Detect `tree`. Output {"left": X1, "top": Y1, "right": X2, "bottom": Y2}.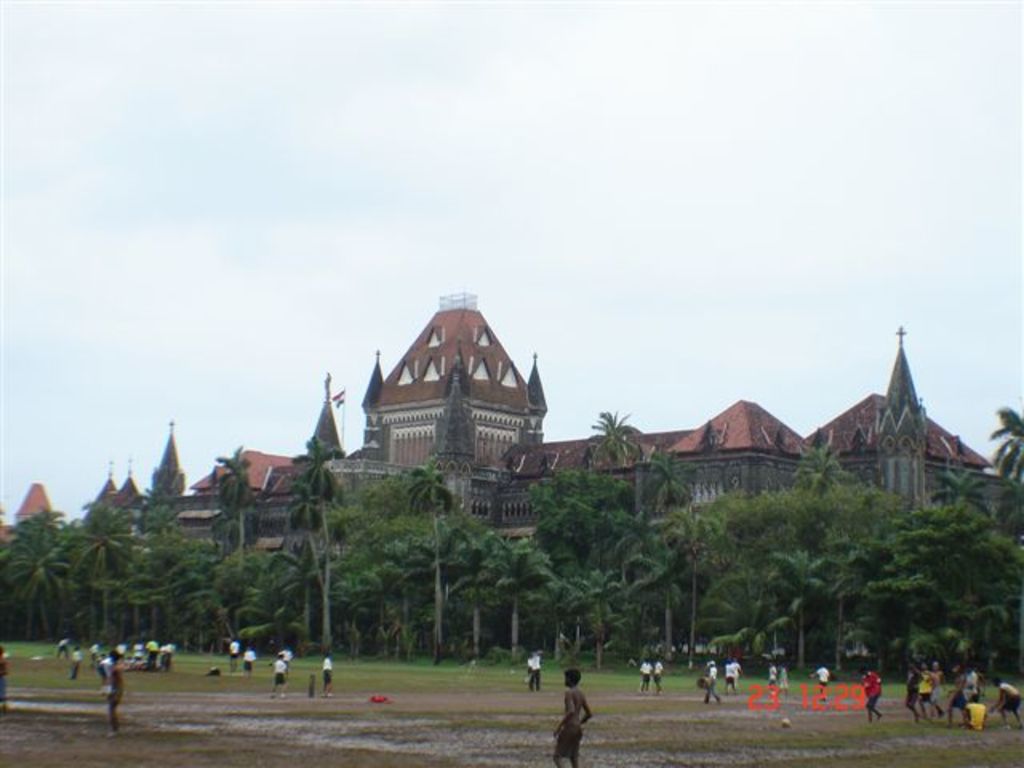
{"left": 181, "top": 546, "right": 216, "bottom": 648}.
